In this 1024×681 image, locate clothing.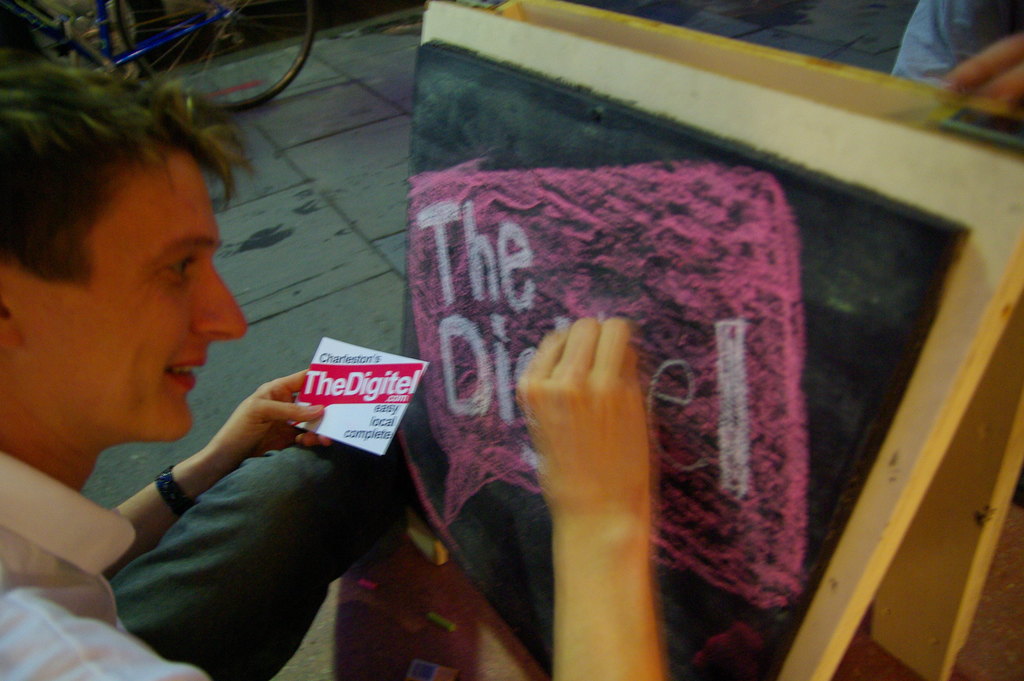
Bounding box: l=0, t=449, r=411, b=680.
